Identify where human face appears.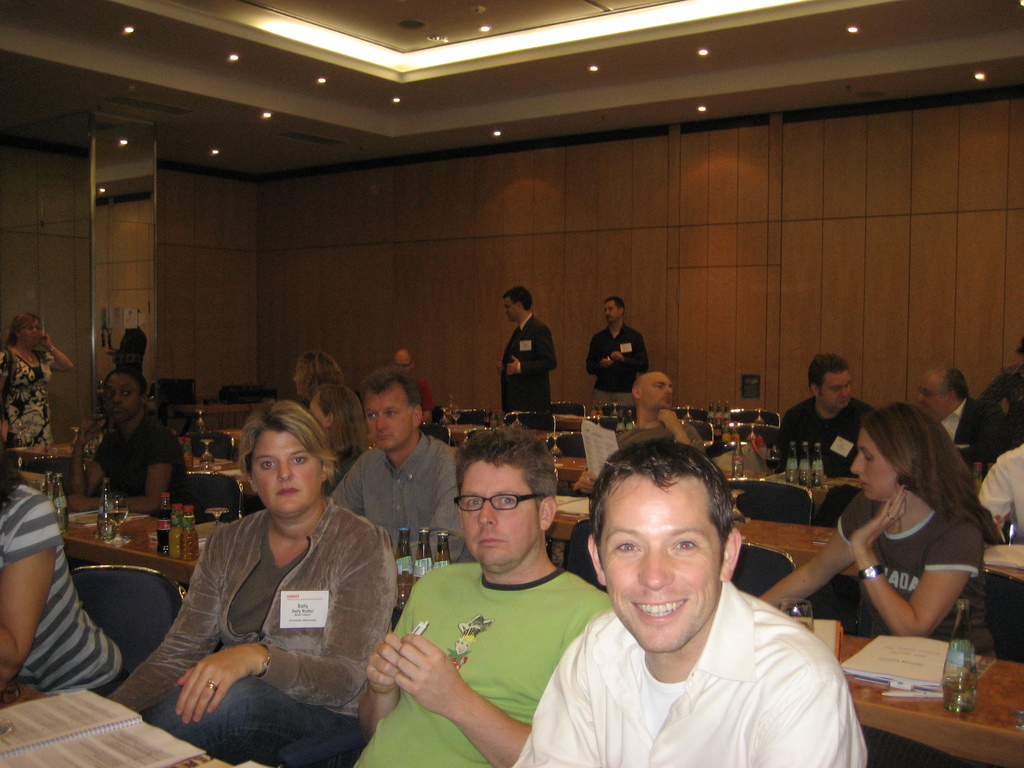
Appears at select_region(458, 462, 535, 569).
